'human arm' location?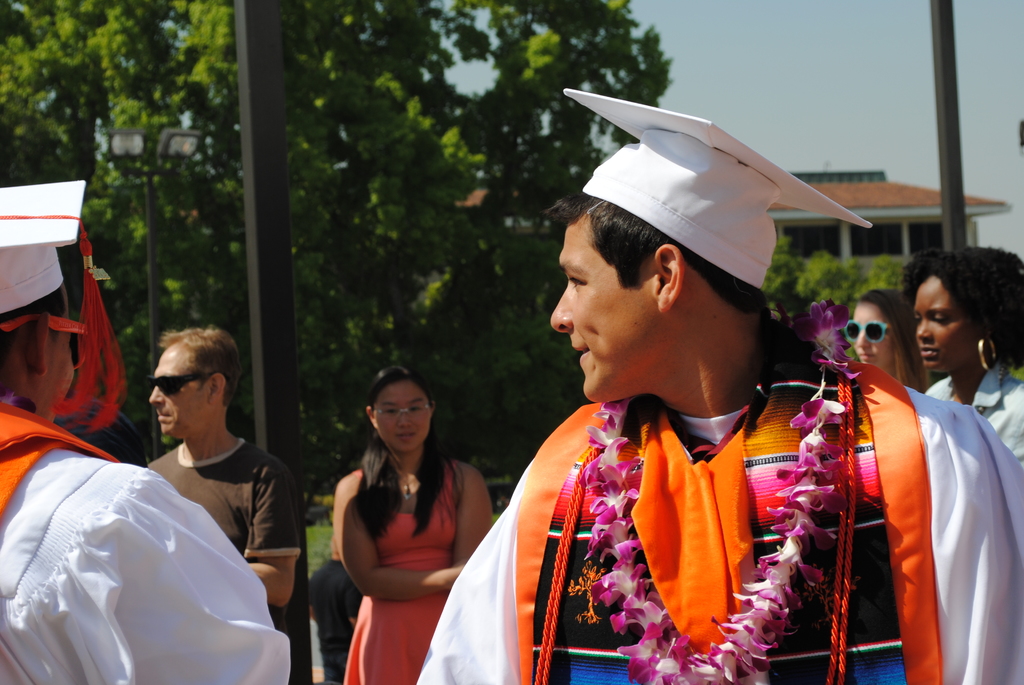
crop(333, 477, 464, 602)
